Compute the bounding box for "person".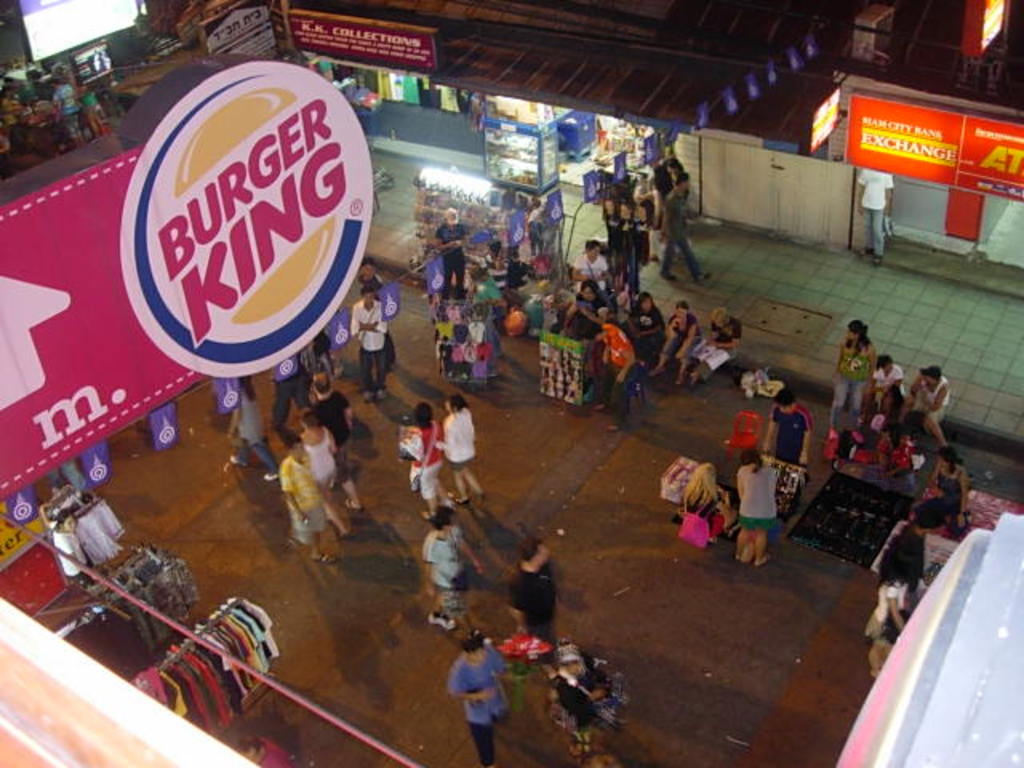
region(315, 374, 355, 512).
